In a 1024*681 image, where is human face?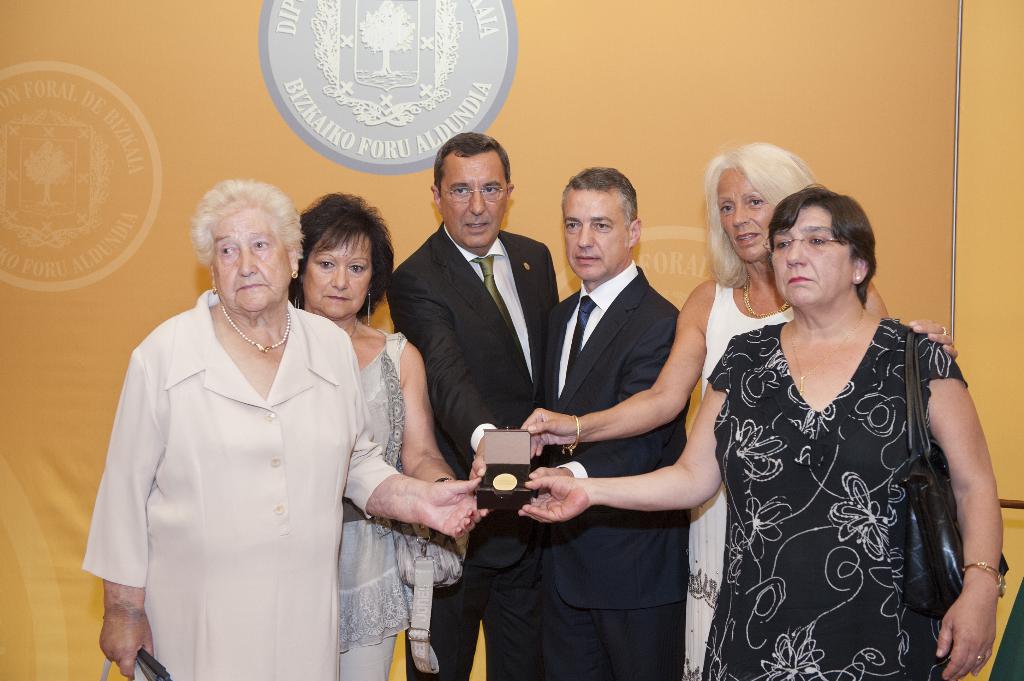
<region>771, 205, 849, 311</region>.
